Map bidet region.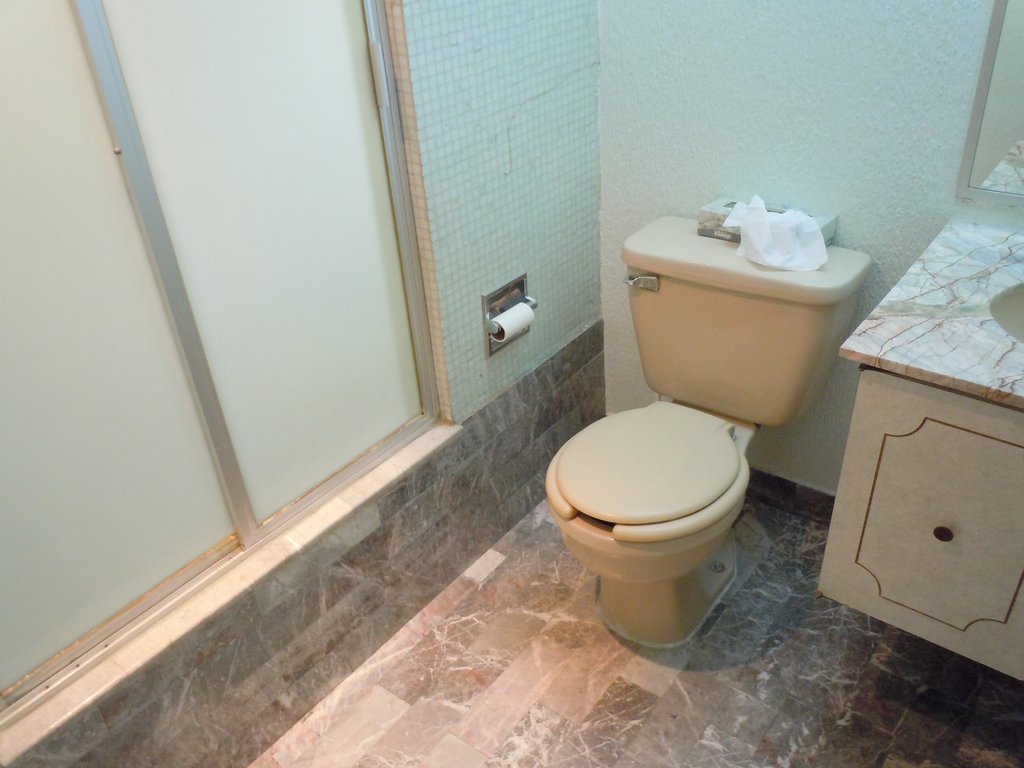
Mapped to bbox(551, 396, 749, 651).
